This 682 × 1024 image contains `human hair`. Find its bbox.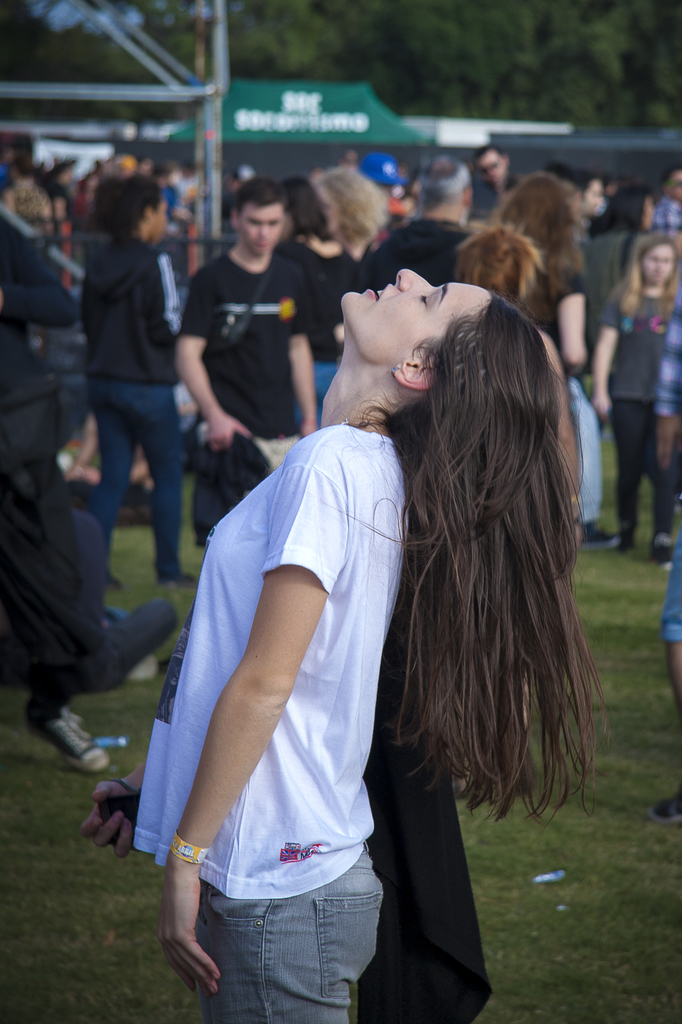
bbox=(420, 152, 477, 207).
